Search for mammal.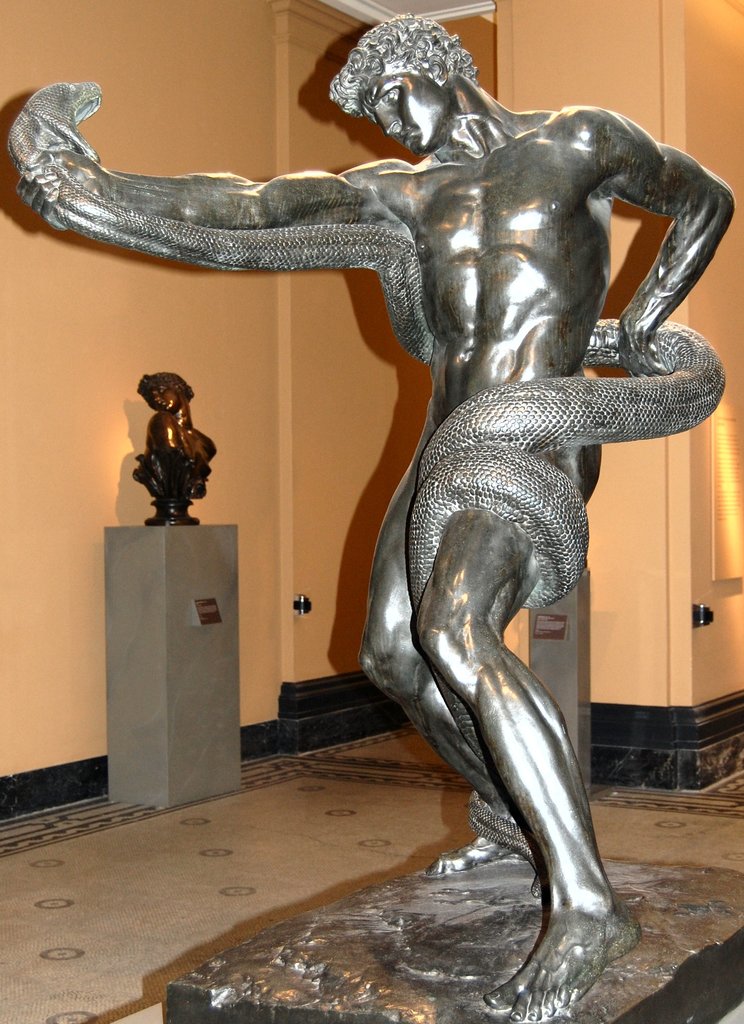
Found at x1=124 y1=370 x2=213 y2=525.
